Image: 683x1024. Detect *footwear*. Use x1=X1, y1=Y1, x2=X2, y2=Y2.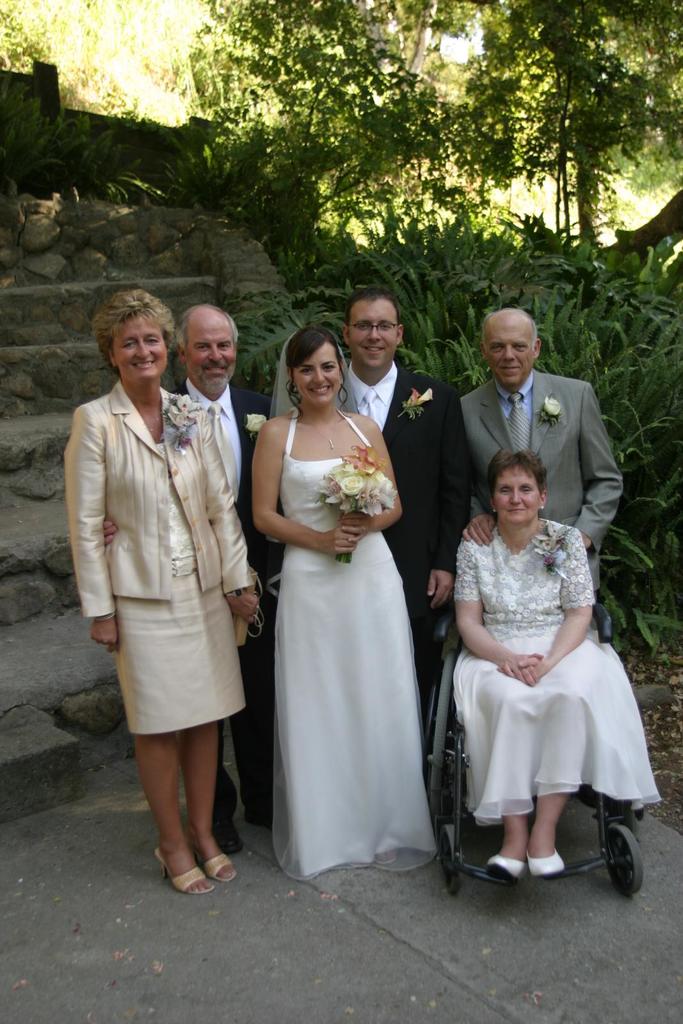
x1=526, y1=844, x2=567, y2=884.
